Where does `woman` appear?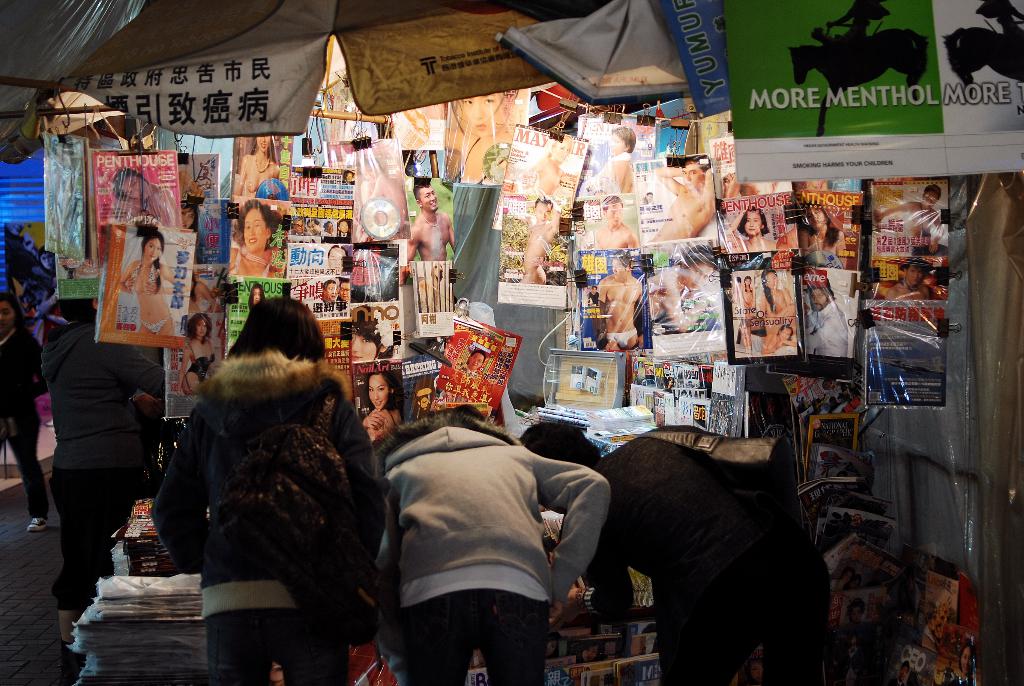
Appears at {"x1": 152, "y1": 280, "x2": 376, "y2": 685}.
